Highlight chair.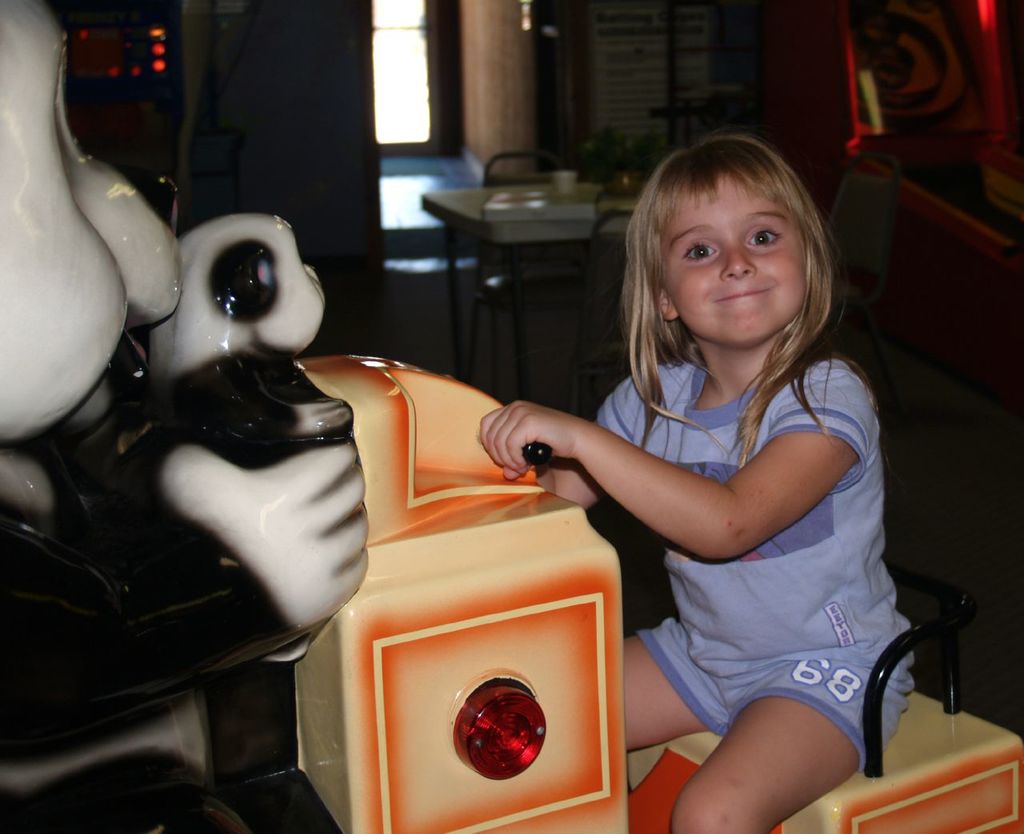
Highlighted region: bbox(466, 151, 593, 405).
